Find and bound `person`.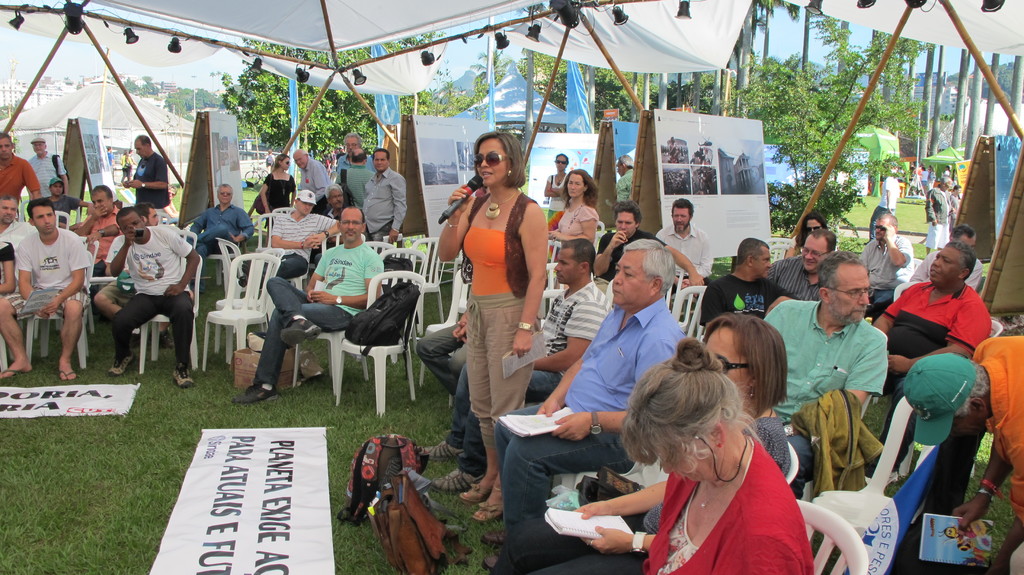
Bound: x1=554 y1=166 x2=596 y2=244.
